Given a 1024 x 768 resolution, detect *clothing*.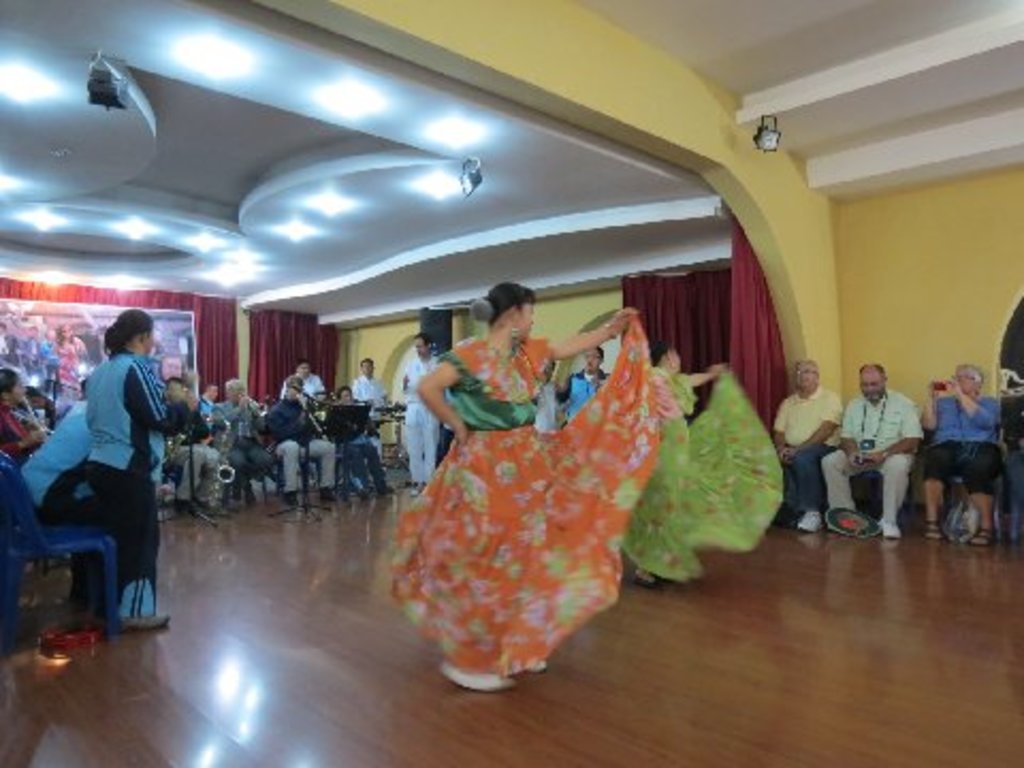
Rect(926, 395, 1003, 489).
